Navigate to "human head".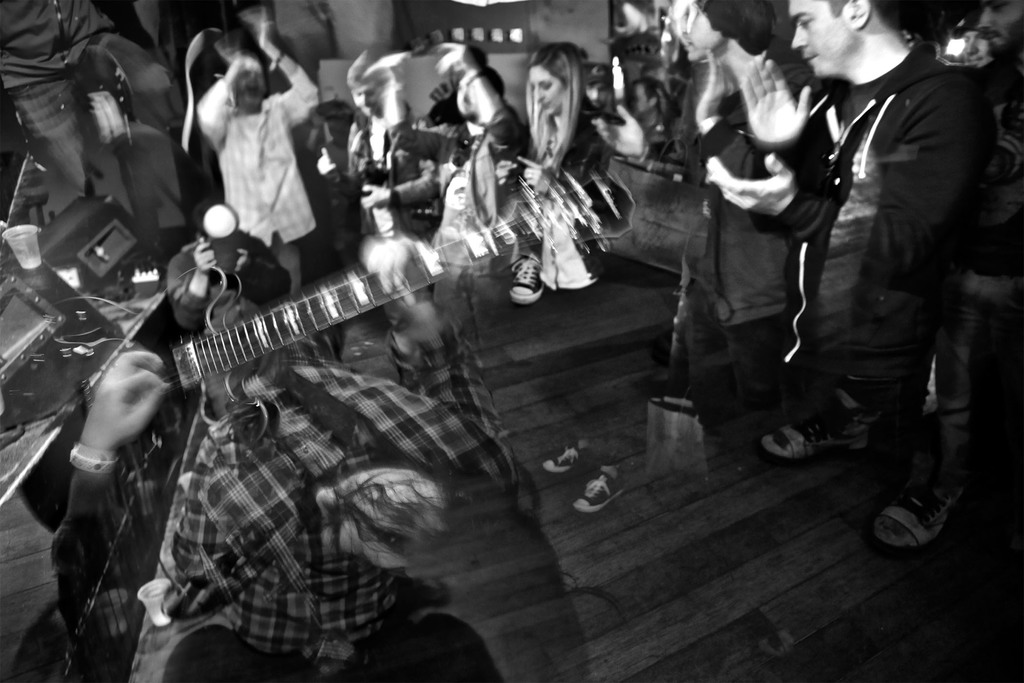
Navigation target: [234, 61, 266, 106].
